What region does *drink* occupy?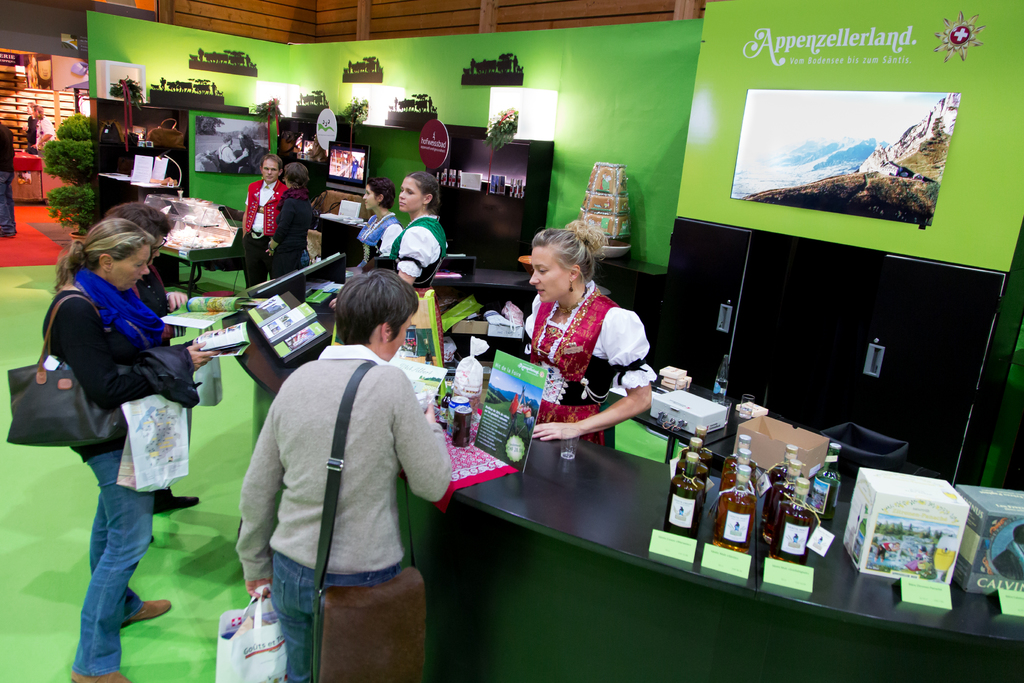
Rect(810, 443, 842, 522).
